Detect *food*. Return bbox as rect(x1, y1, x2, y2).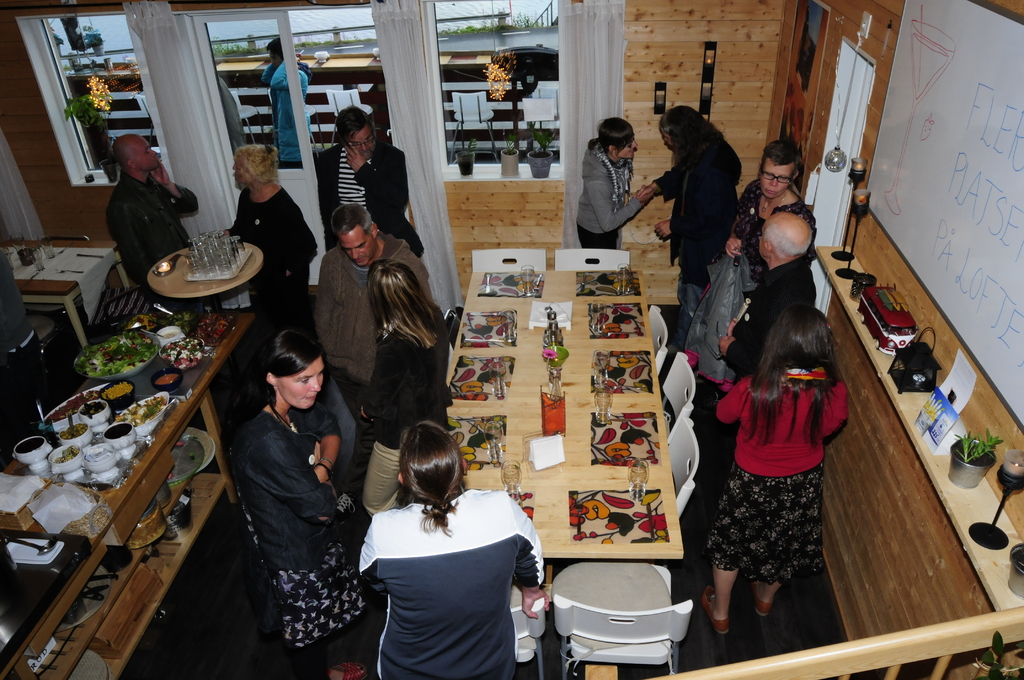
rect(166, 337, 213, 370).
